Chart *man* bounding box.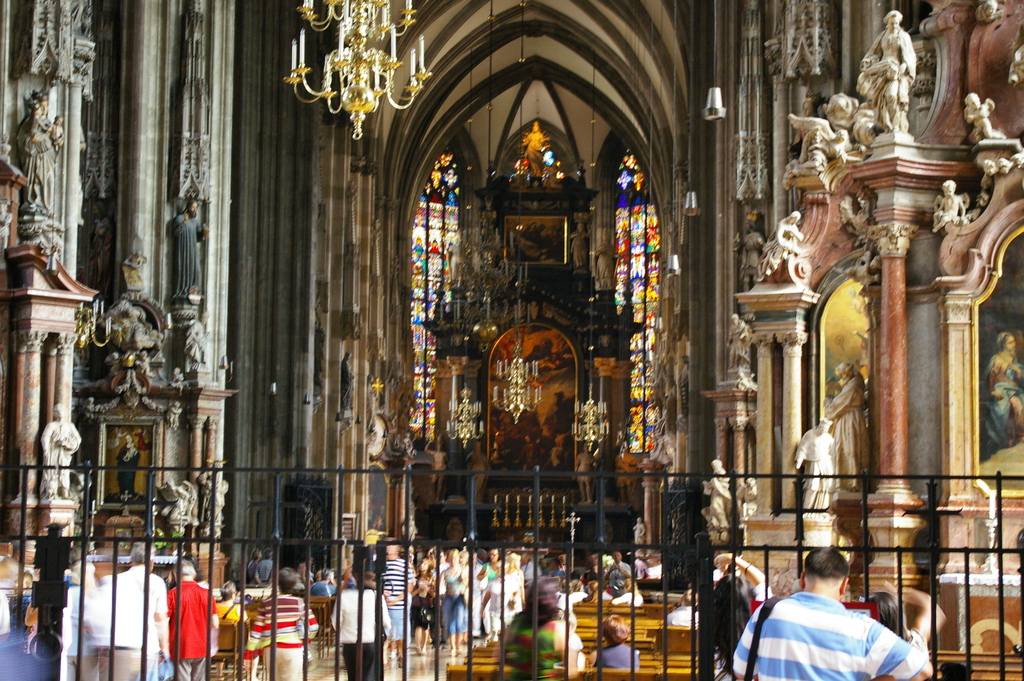
Charted: x1=175 y1=199 x2=209 y2=308.
